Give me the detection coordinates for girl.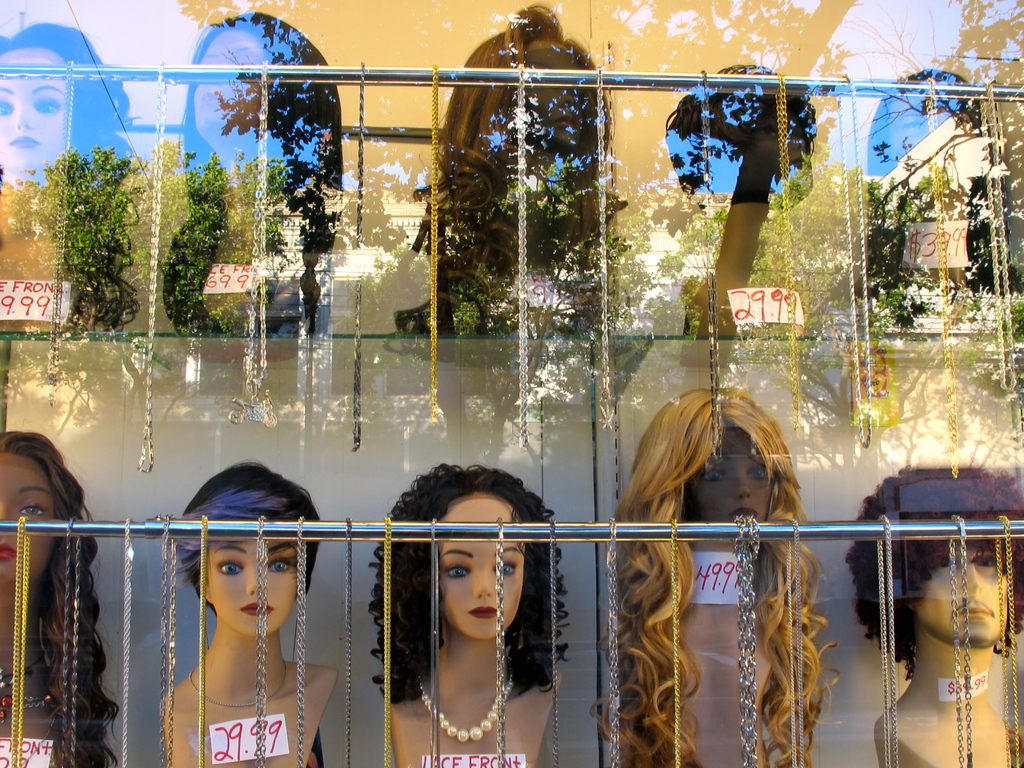
select_region(600, 388, 821, 767).
